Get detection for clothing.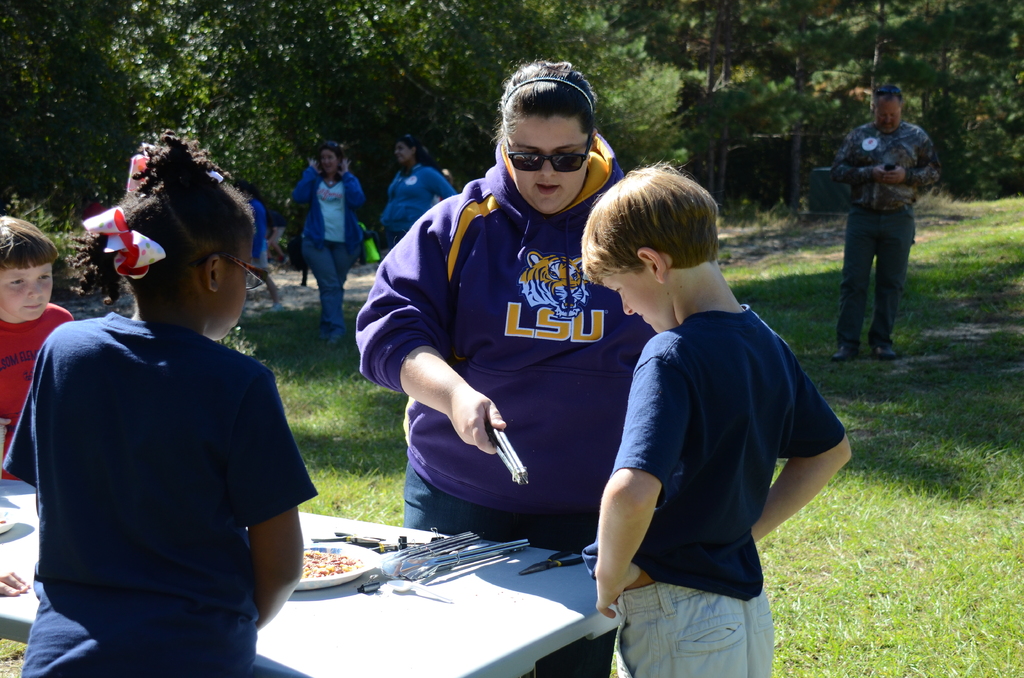
Detection: box(610, 301, 846, 677).
